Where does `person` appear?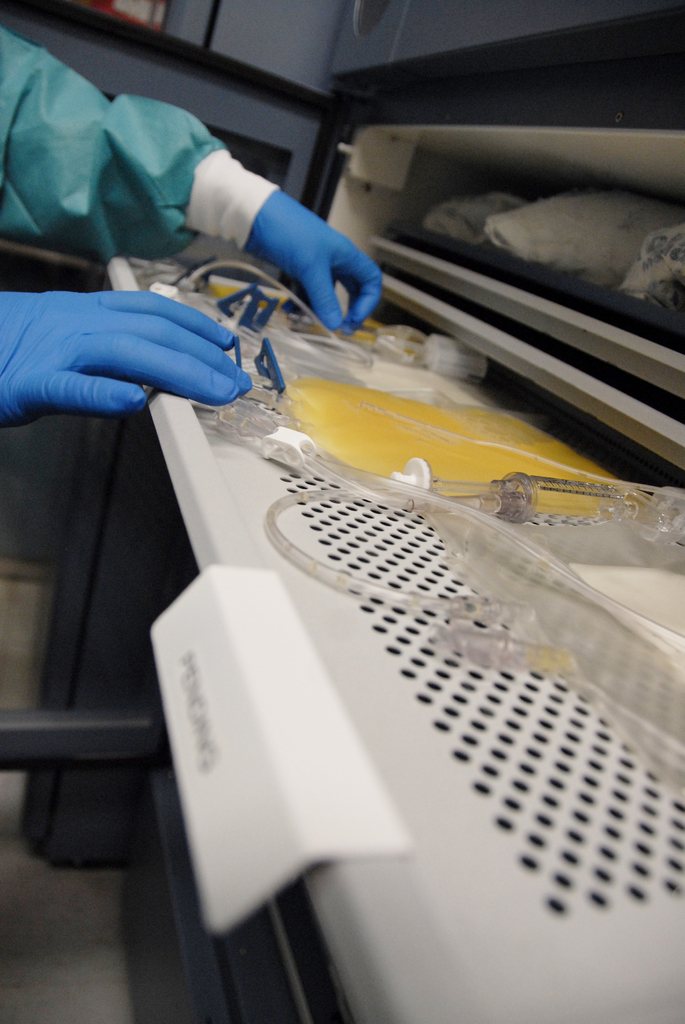
Appears at detection(0, 12, 385, 410).
